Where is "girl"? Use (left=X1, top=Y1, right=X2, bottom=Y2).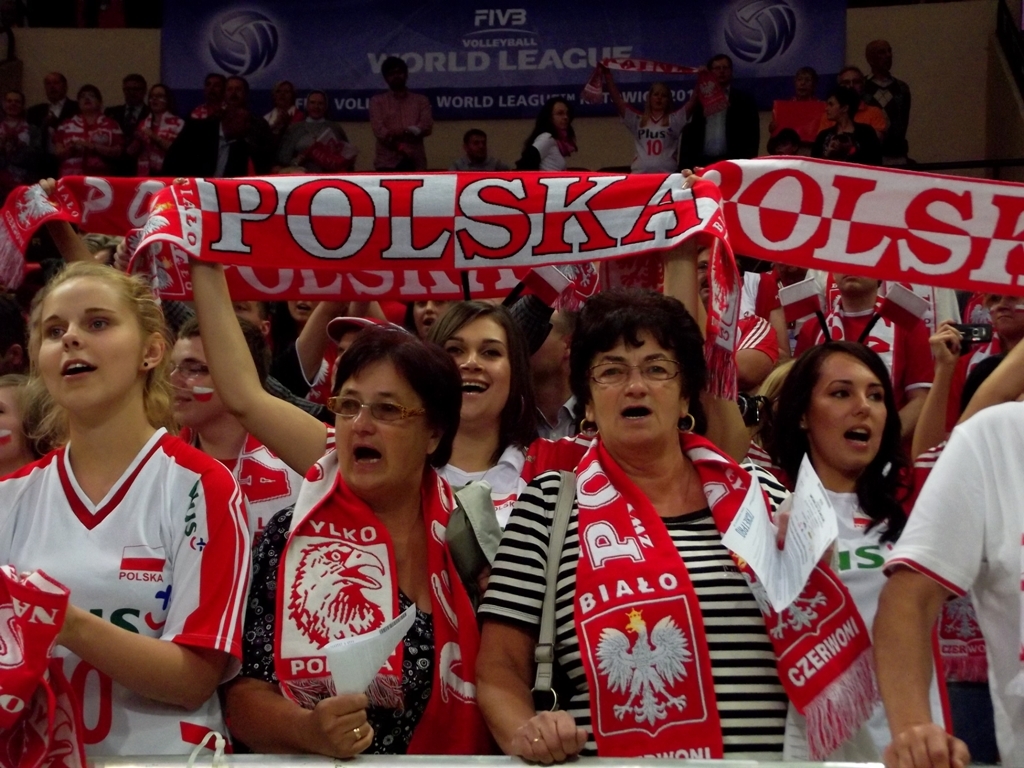
(left=666, top=244, right=1023, bottom=767).
